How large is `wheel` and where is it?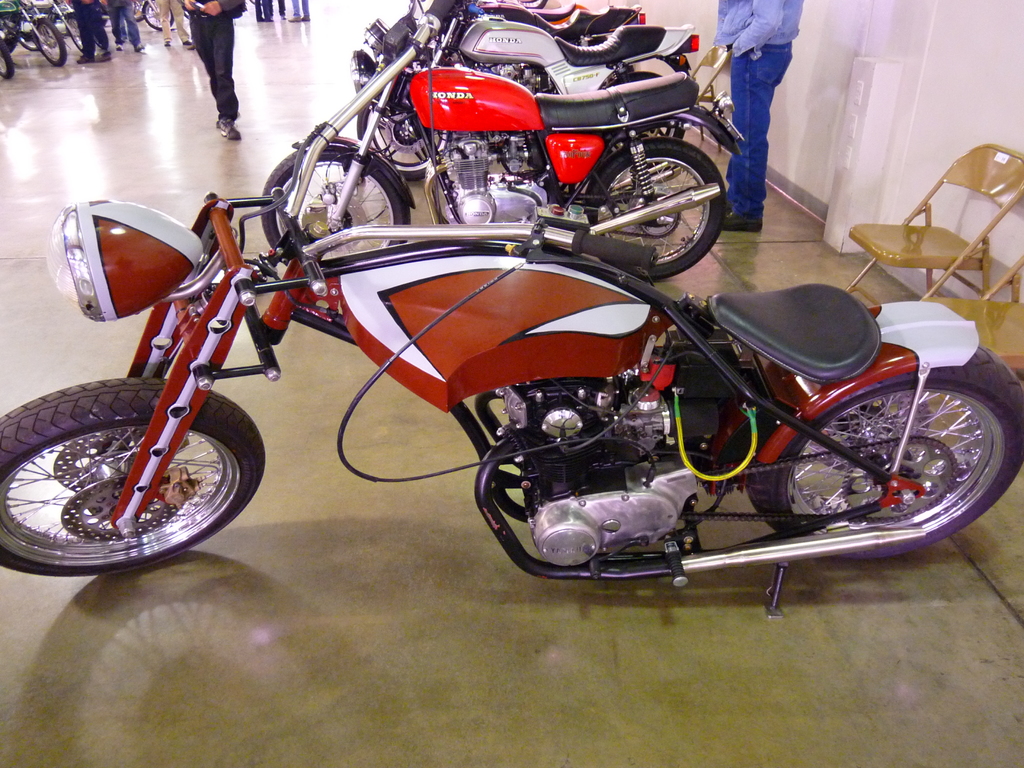
Bounding box: (260,150,408,269).
